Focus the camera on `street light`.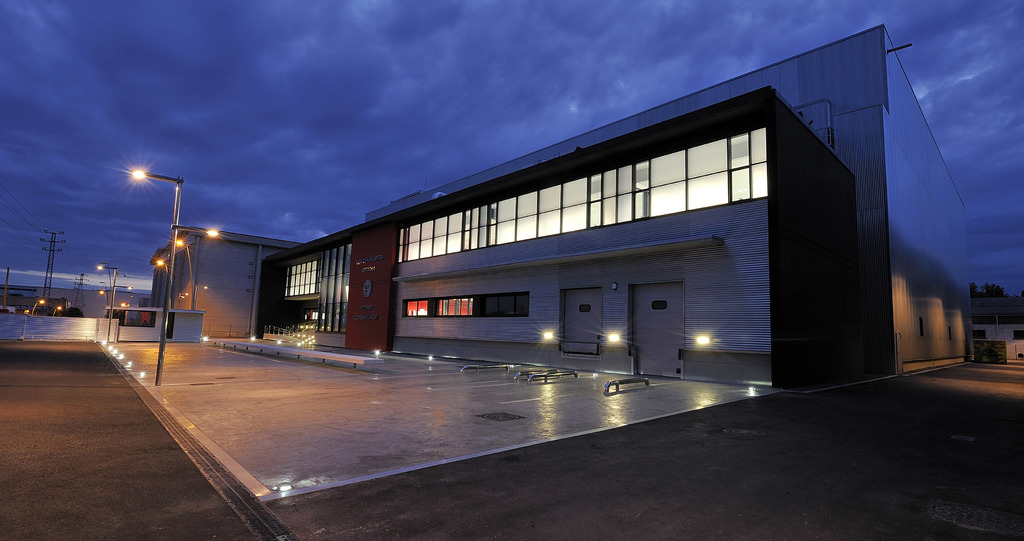
Focus region: <box>126,161,208,377</box>.
